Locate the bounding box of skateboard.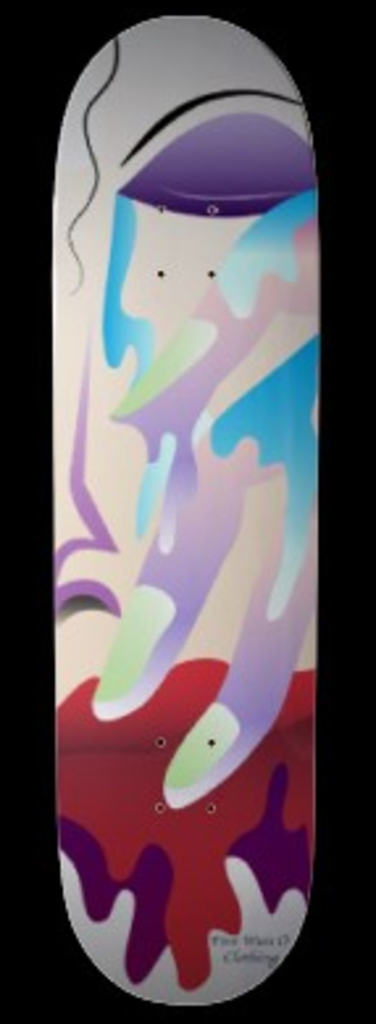
Bounding box: crop(50, 11, 318, 1006).
